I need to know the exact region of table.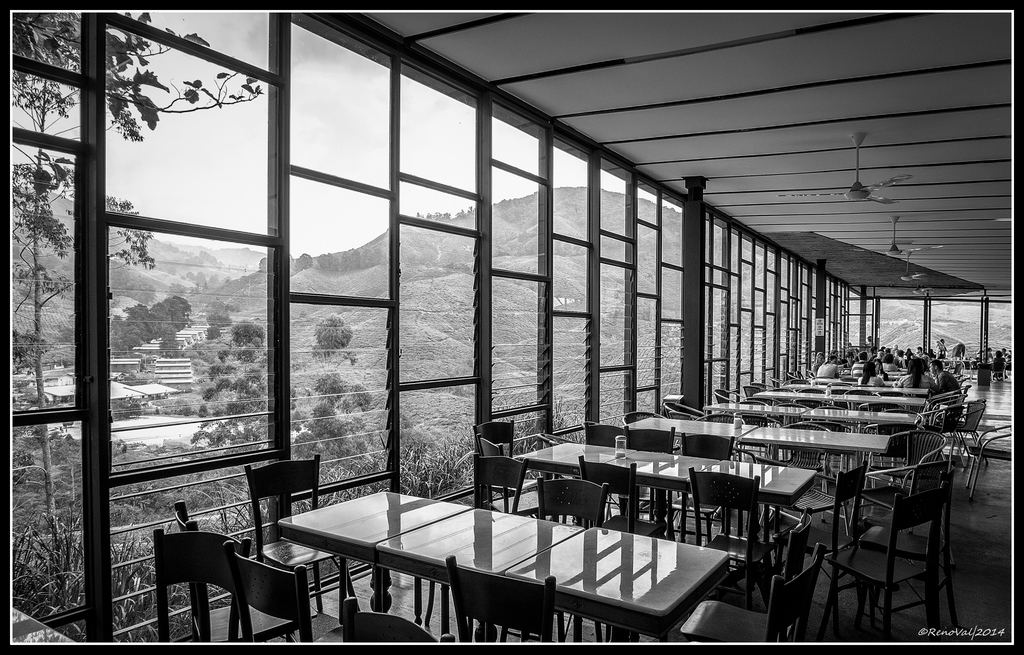
Region: rect(707, 410, 912, 461).
